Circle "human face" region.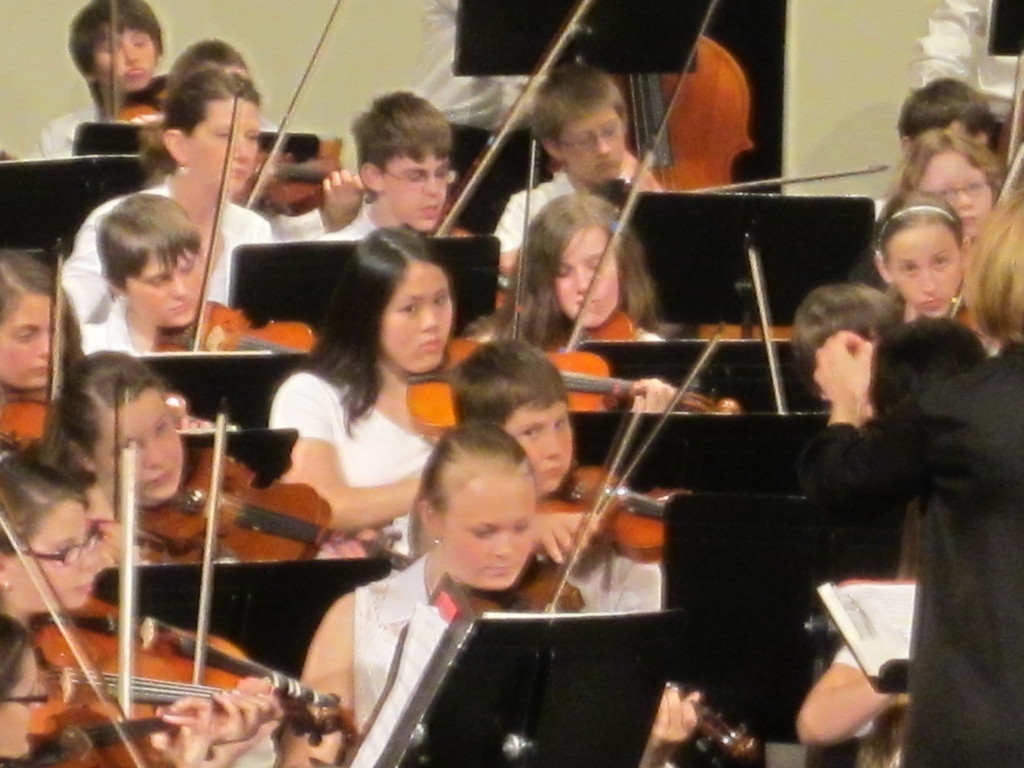
Region: <region>376, 276, 451, 369</region>.
